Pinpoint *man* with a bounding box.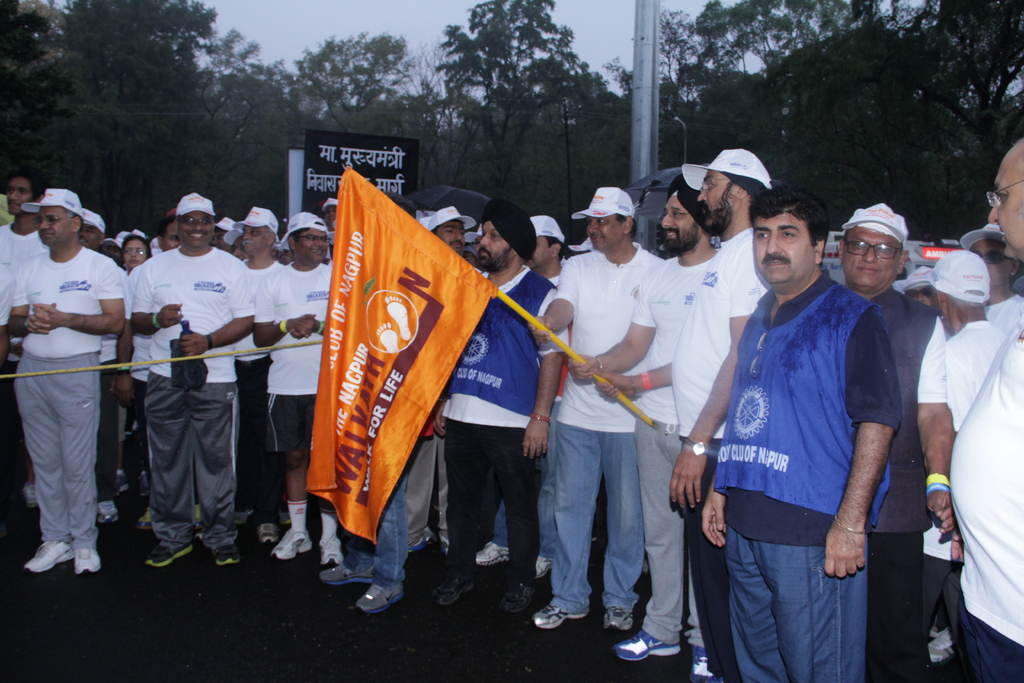
<region>521, 183, 666, 628</region>.
